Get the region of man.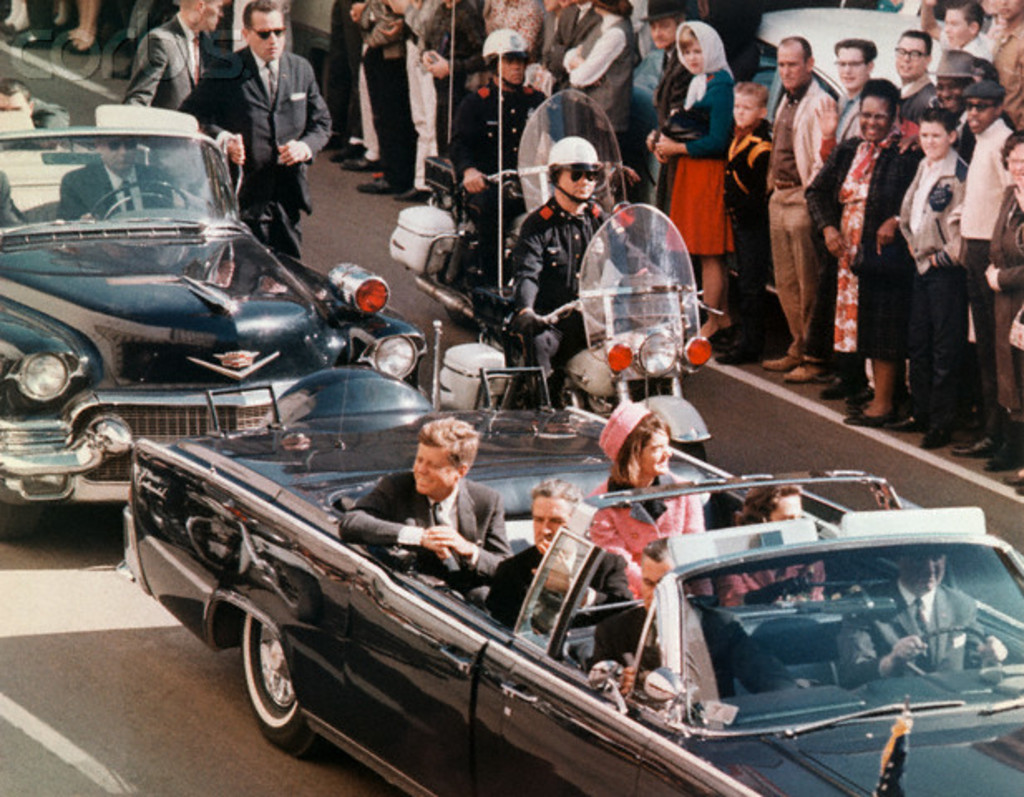
(836, 545, 1011, 681).
